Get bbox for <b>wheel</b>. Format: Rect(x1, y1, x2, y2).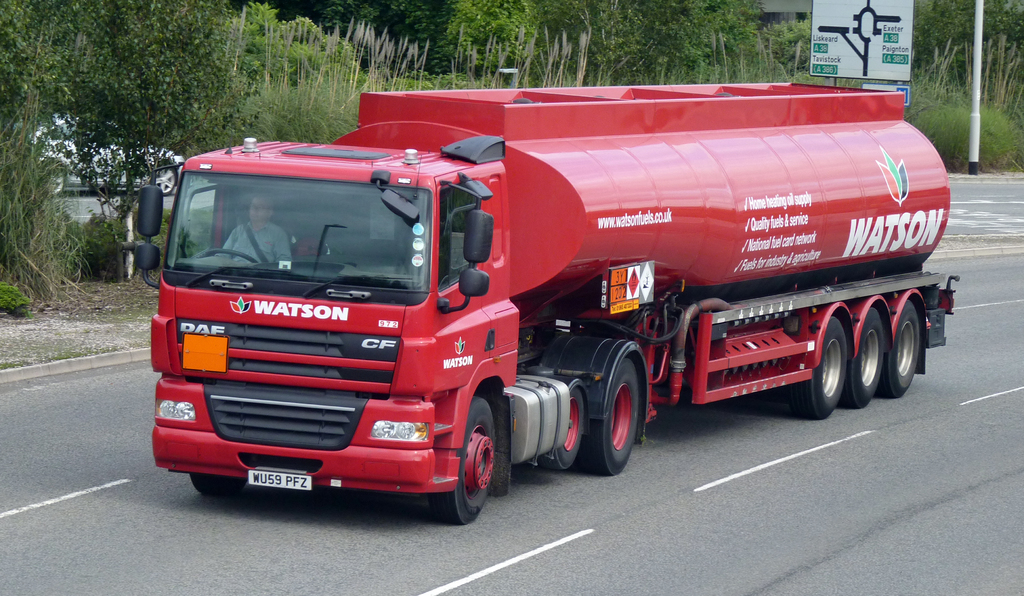
Rect(787, 312, 847, 422).
